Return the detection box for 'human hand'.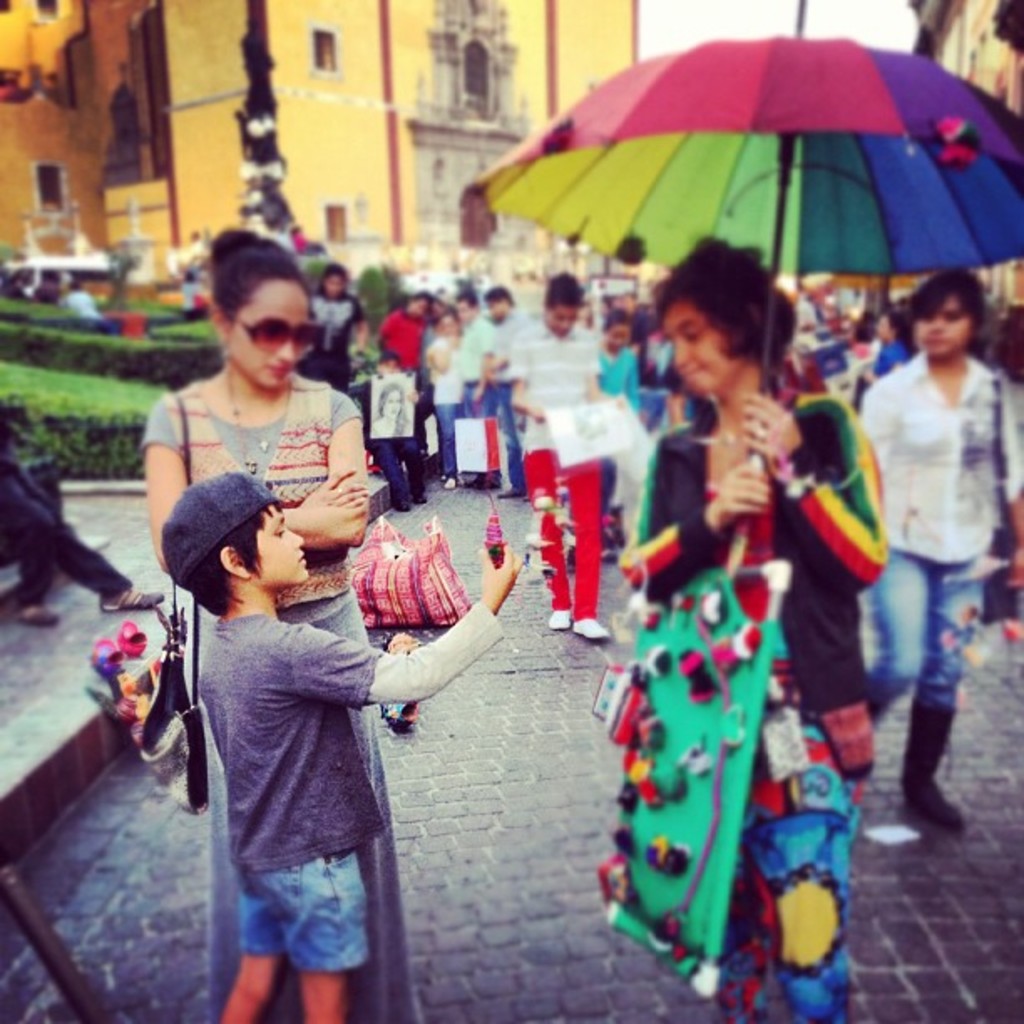
pyautogui.locateOnScreen(530, 407, 547, 427).
